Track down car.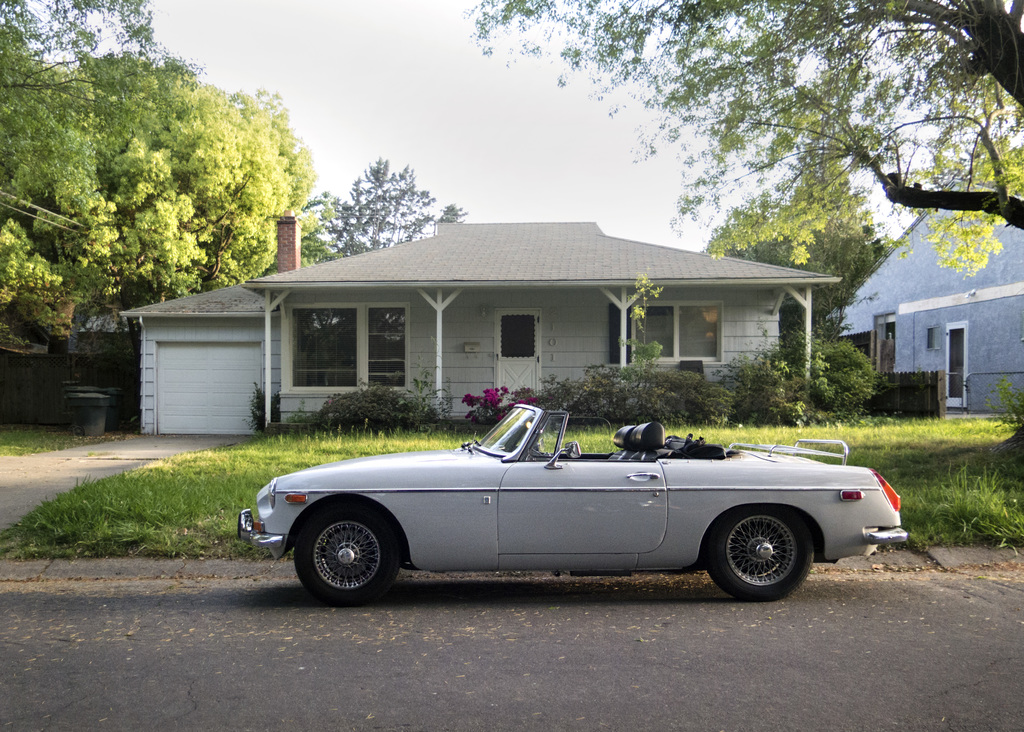
Tracked to <box>255,417,892,615</box>.
